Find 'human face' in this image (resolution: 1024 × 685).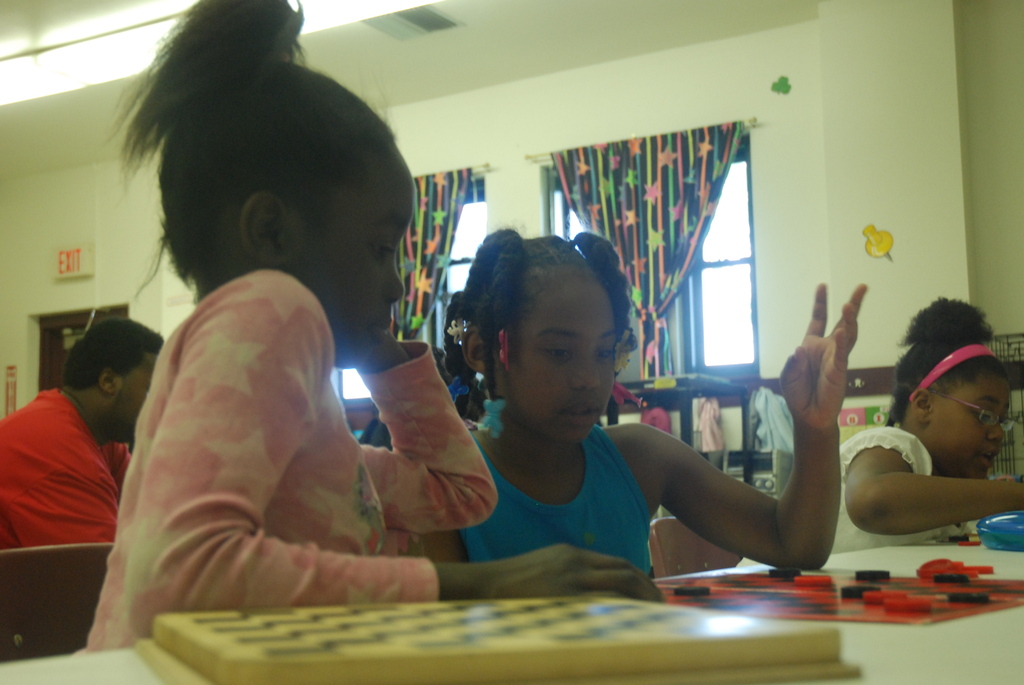
left=115, top=352, right=160, bottom=441.
